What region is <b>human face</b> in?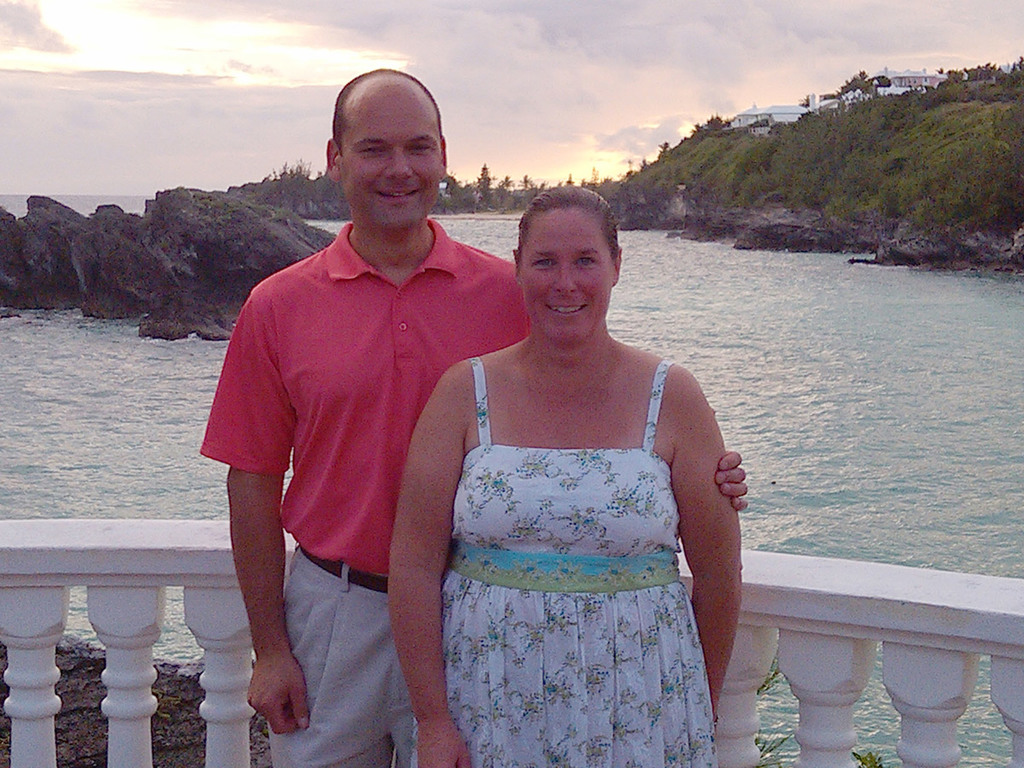
{"x1": 337, "y1": 80, "x2": 445, "y2": 222}.
